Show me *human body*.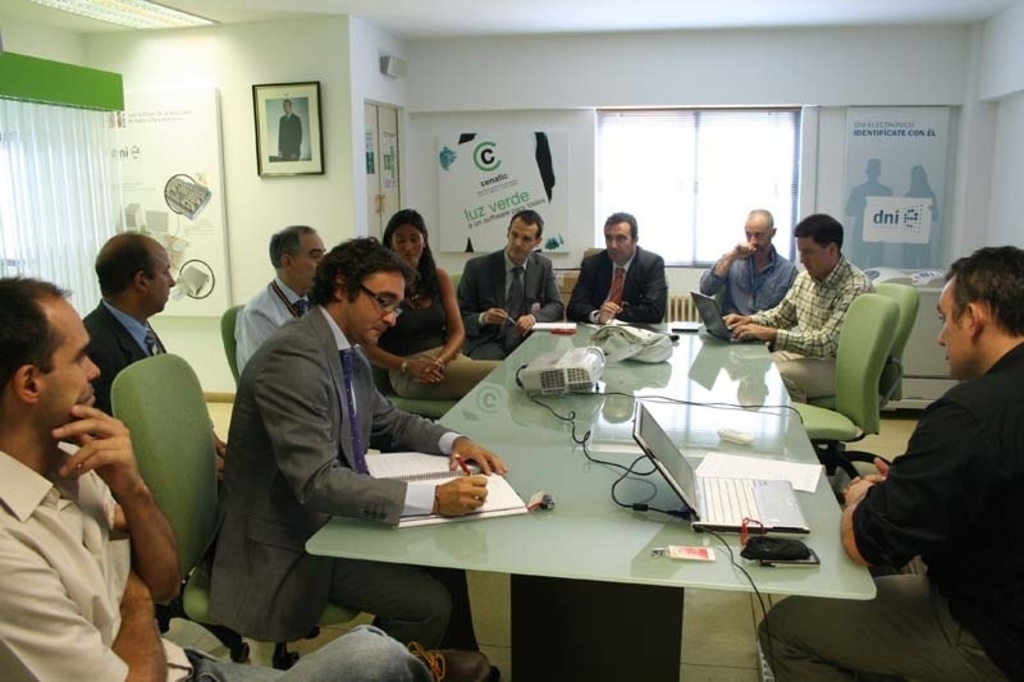
*human body* is here: detection(229, 276, 315, 374).
